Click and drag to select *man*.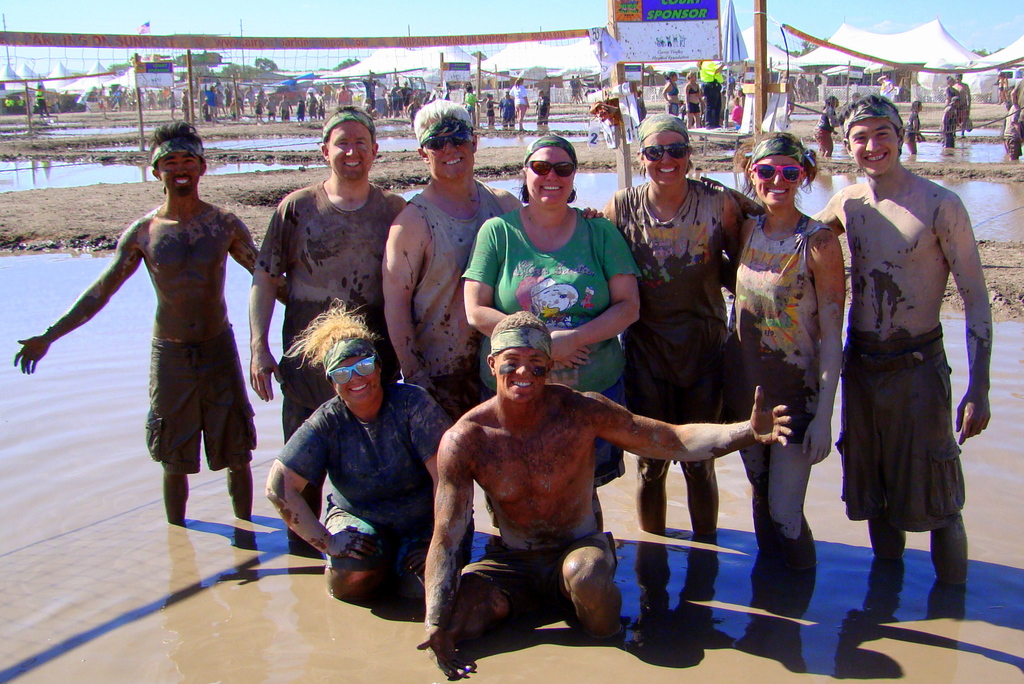
Selection: x1=778, y1=66, x2=796, y2=124.
